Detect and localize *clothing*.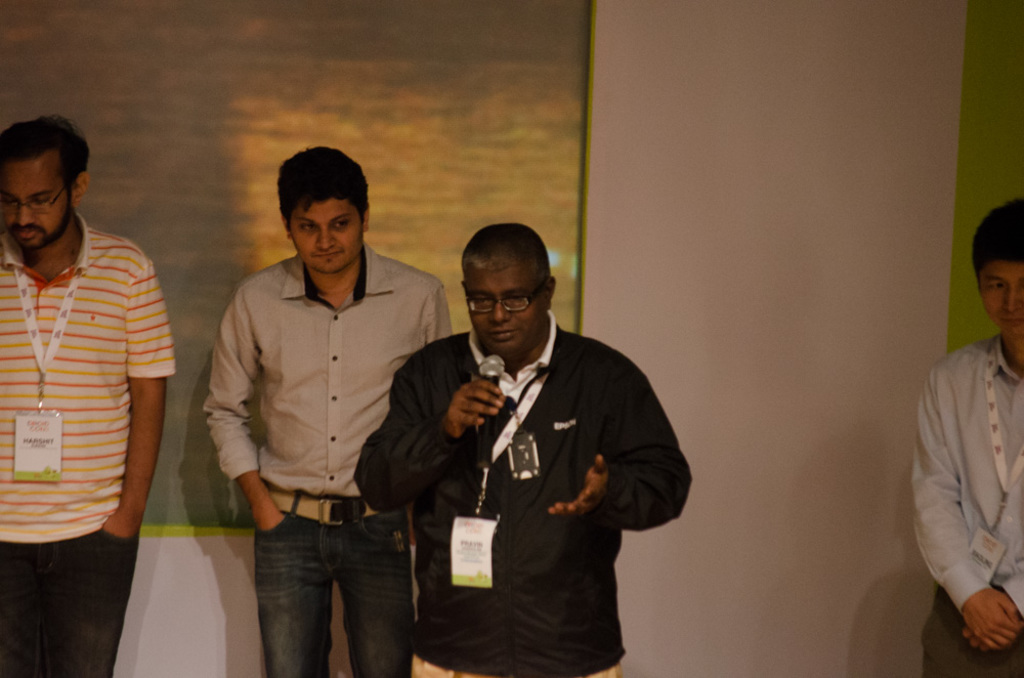
Localized at select_region(901, 334, 1023, 677).
